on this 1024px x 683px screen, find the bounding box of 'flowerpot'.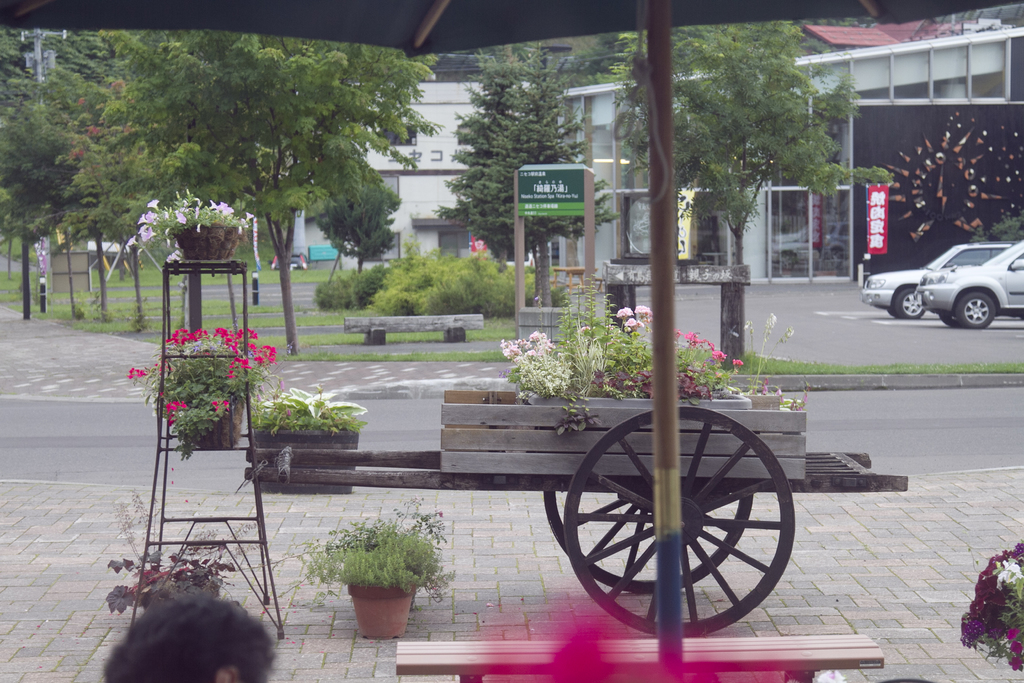
Bounding box: l=169, t=216, r=241, b=258.
